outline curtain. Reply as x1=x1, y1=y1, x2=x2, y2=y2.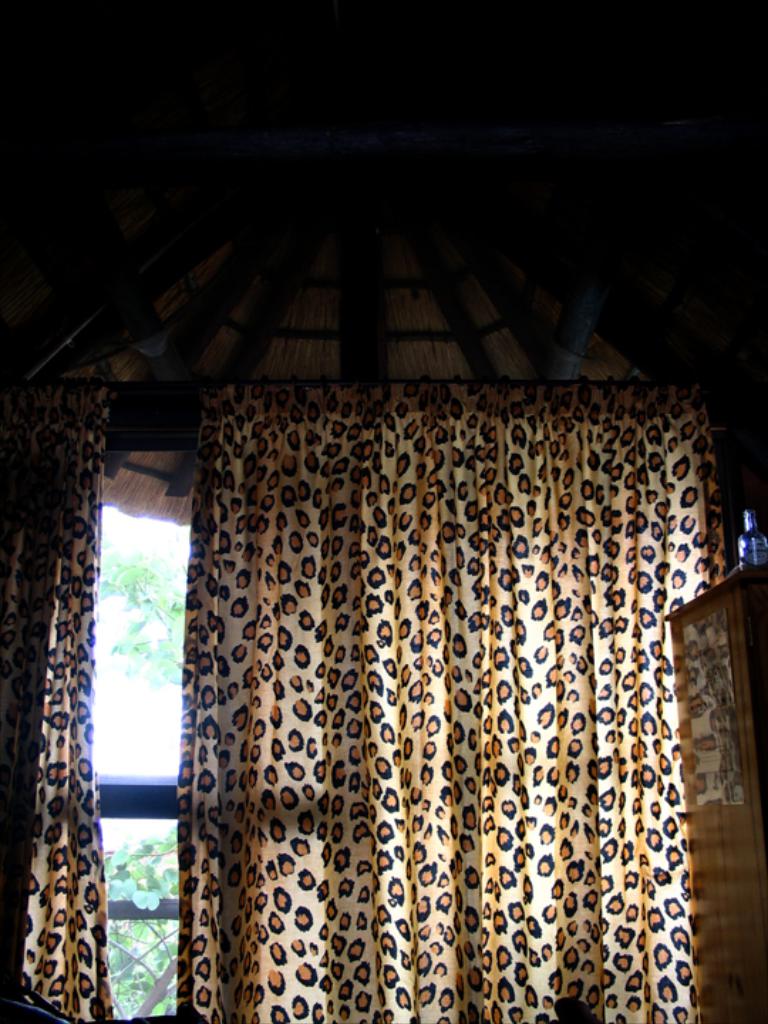
x1=0, y1=373, x2=111, y2=1023.
